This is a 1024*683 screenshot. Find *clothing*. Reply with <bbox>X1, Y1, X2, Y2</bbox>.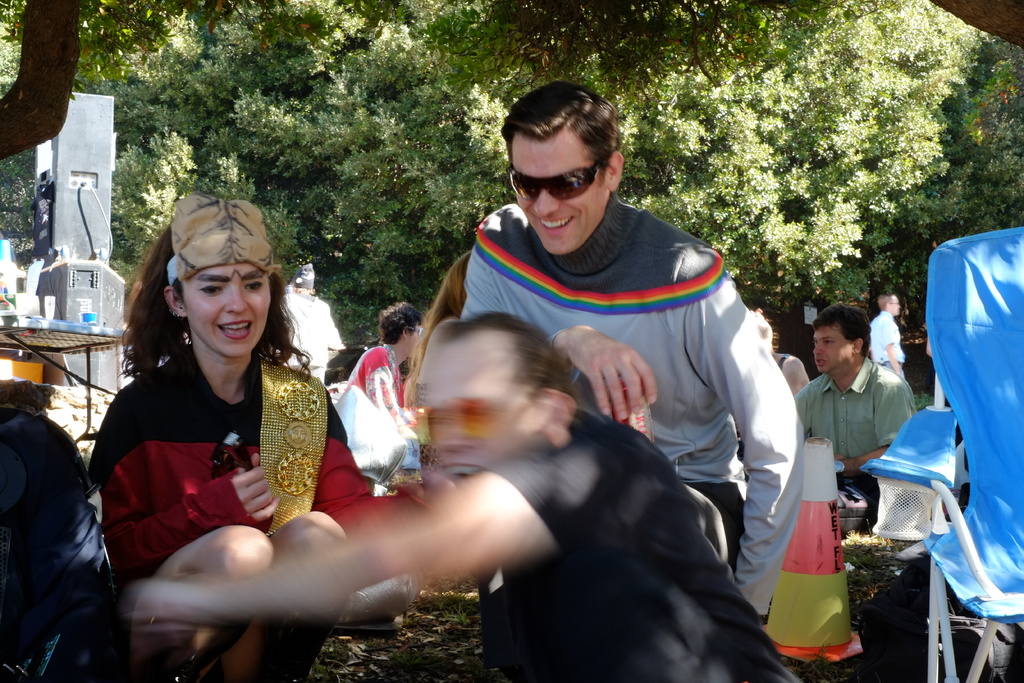
<bbox>84, 343, 391, 582</bbox>.
